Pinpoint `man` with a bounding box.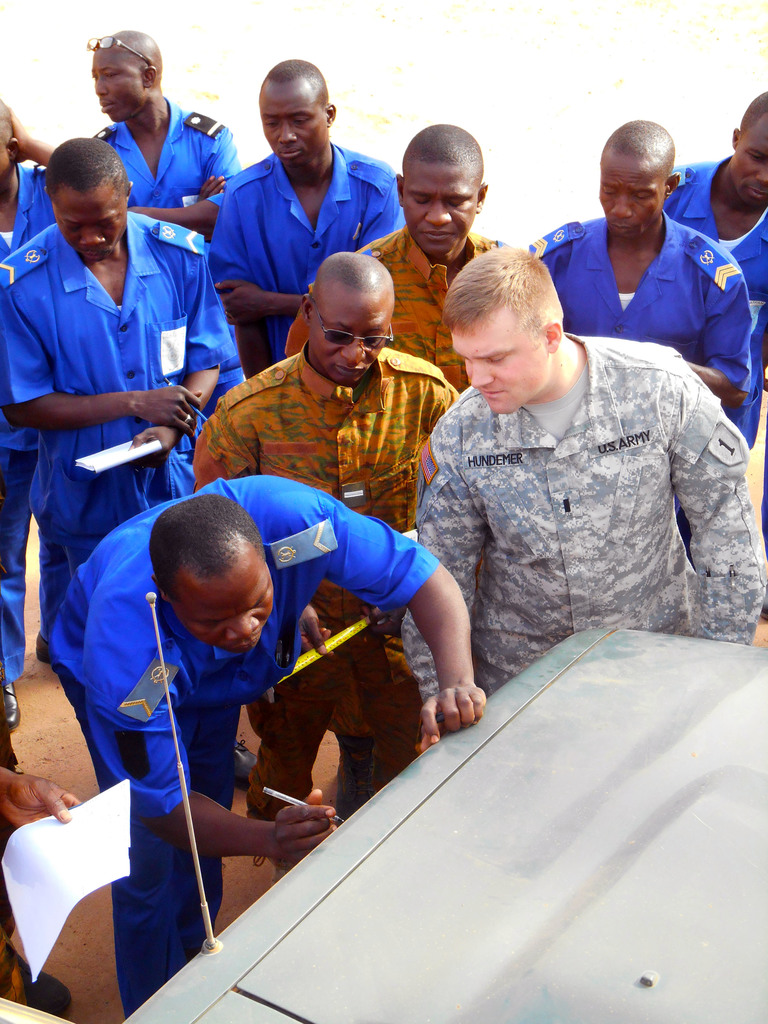
select_region(189, 243, 463, 858).
